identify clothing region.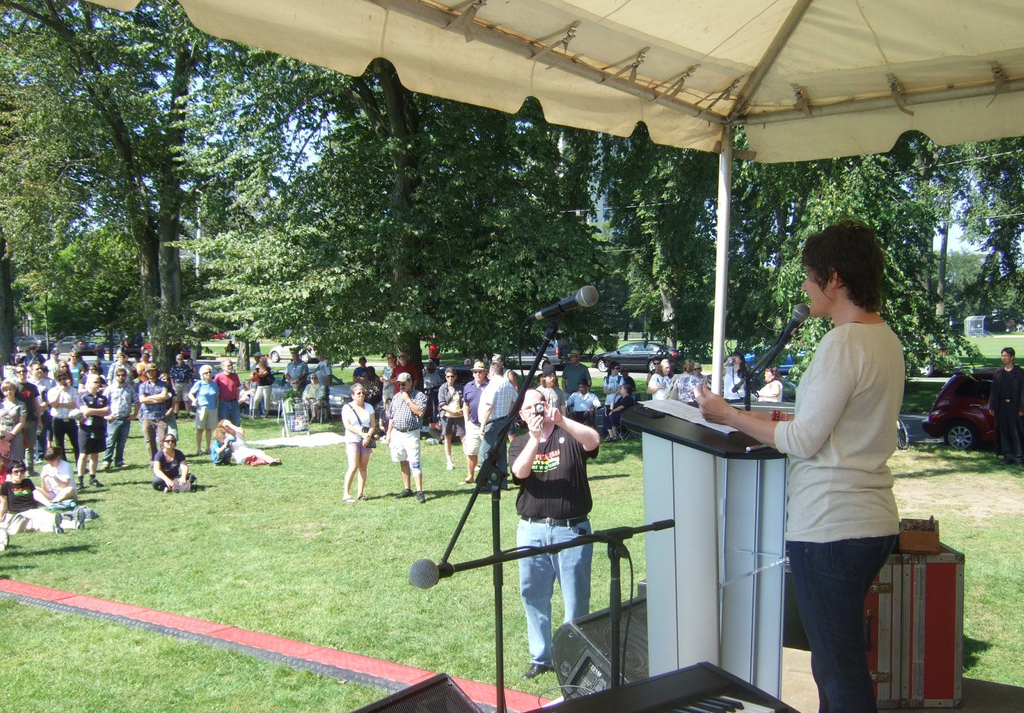
Region: left=78, top=389, right=113, bottom=450.
